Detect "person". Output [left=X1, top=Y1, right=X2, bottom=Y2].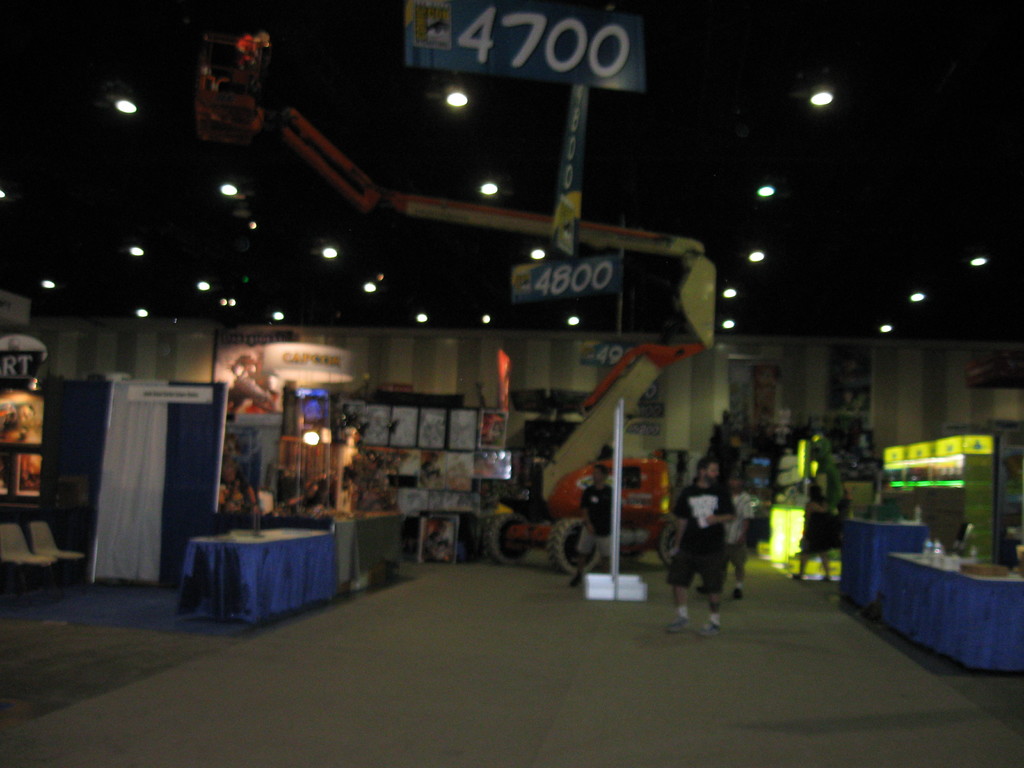
[left=790, top=485, right=837, bottom=586].
